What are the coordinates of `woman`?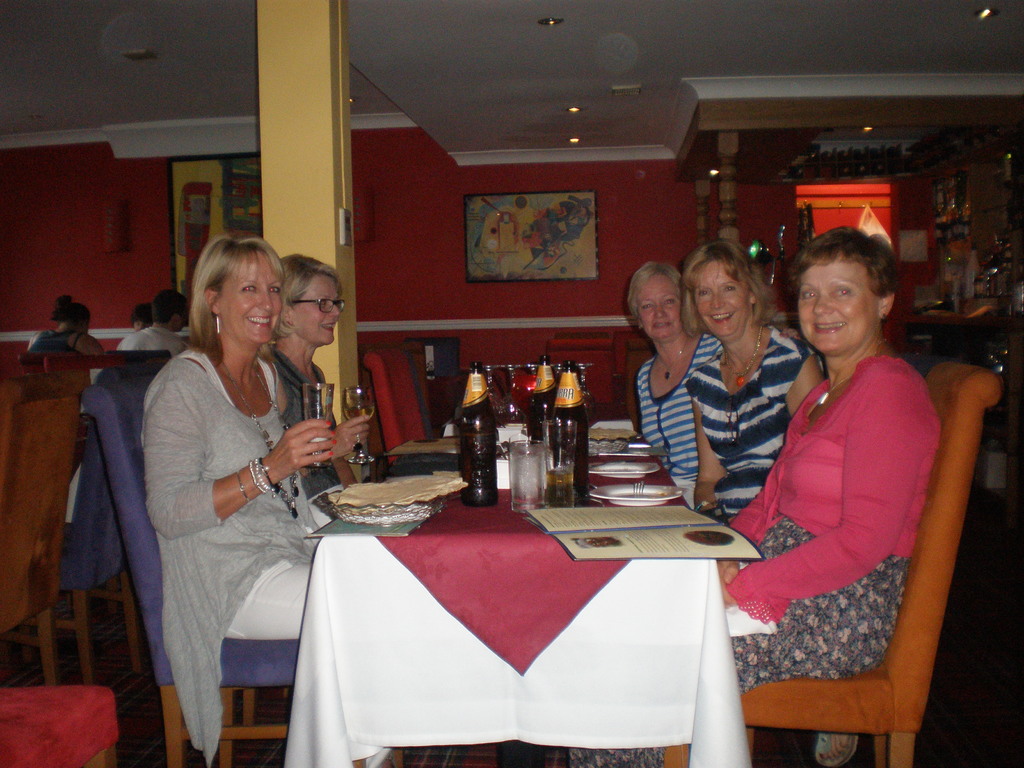
[x1=20, y1=295, x2=103, y2=357].
